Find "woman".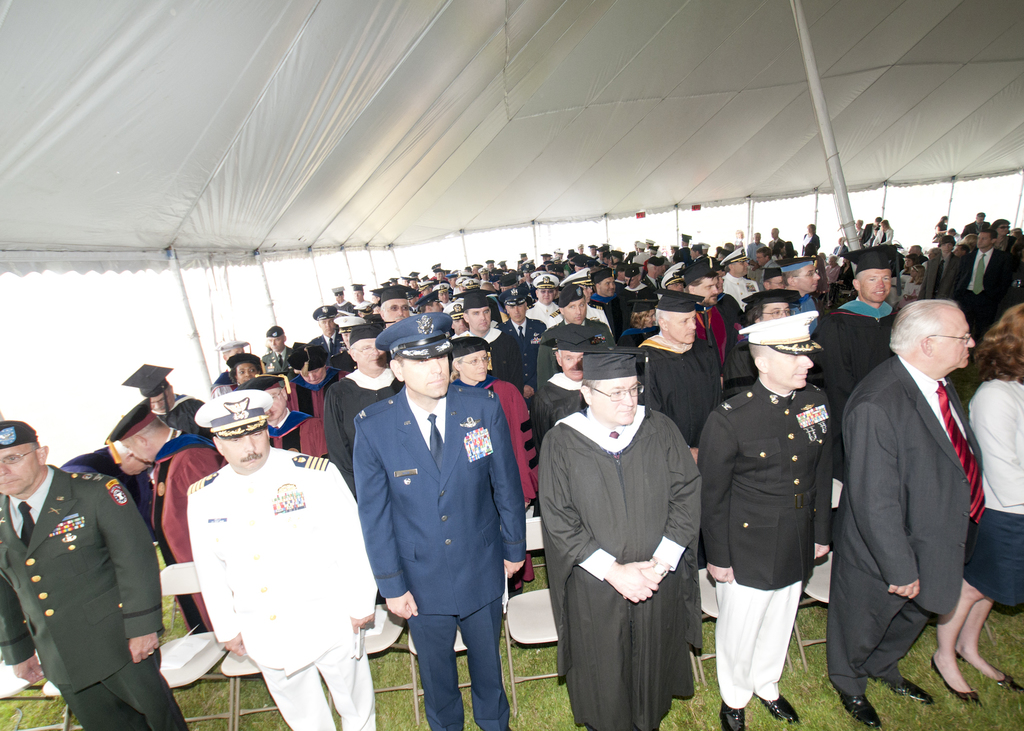
829 256 858 309.
